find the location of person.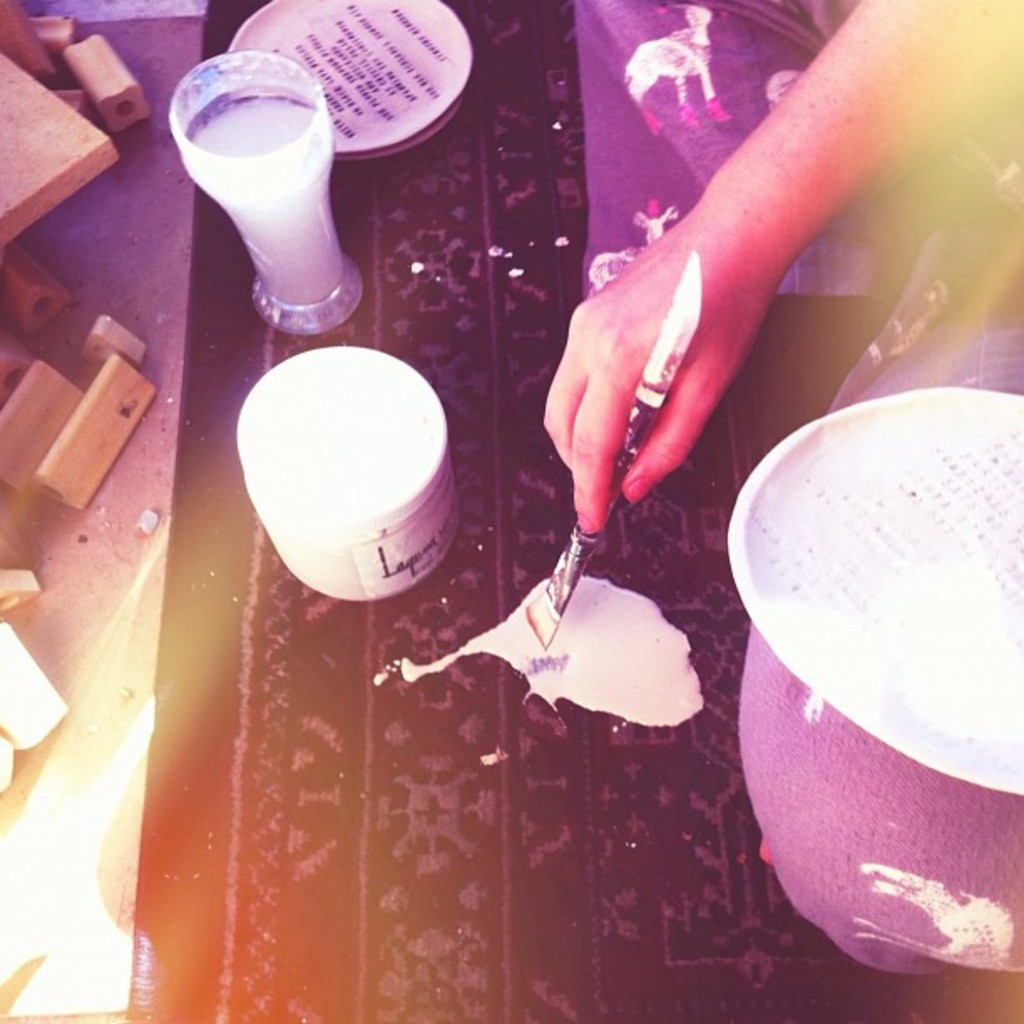
Location: (542,0,1022,529).
